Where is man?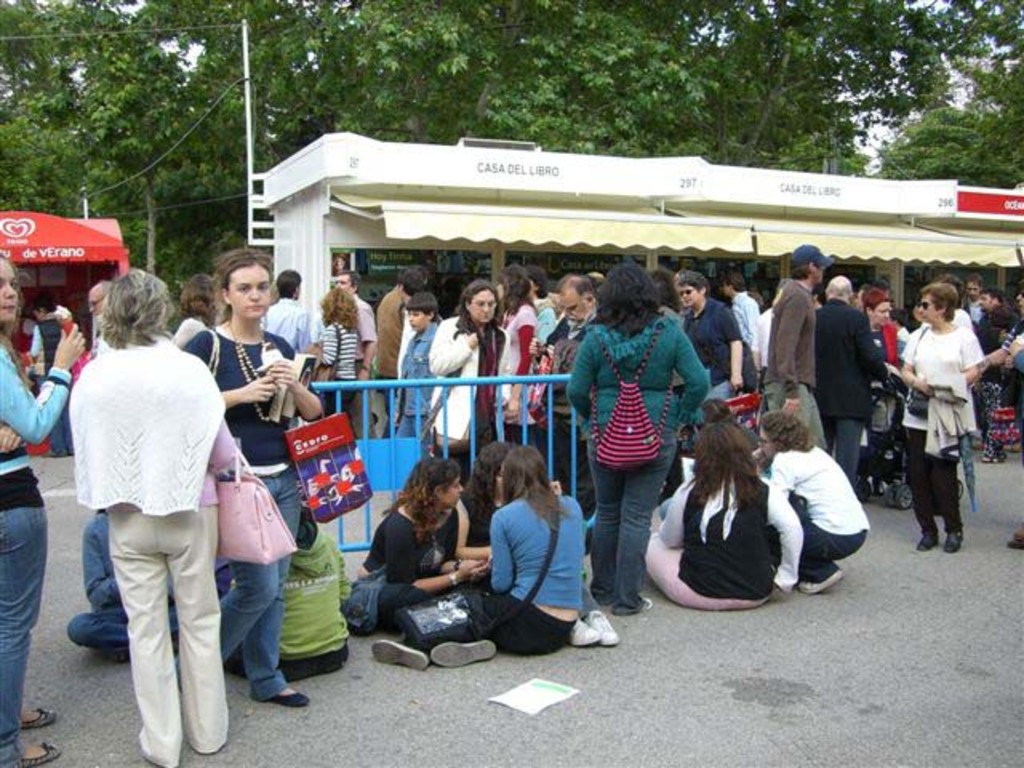
left=394, top=267, right=443, bottom=389.
